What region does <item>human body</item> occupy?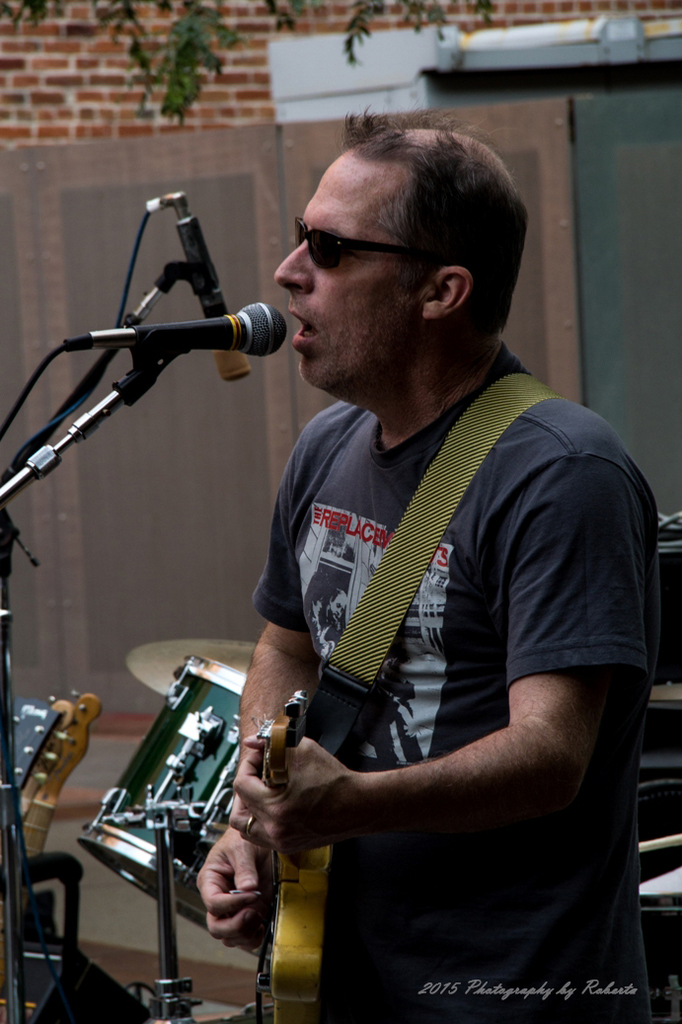
232:141:679:1004.
